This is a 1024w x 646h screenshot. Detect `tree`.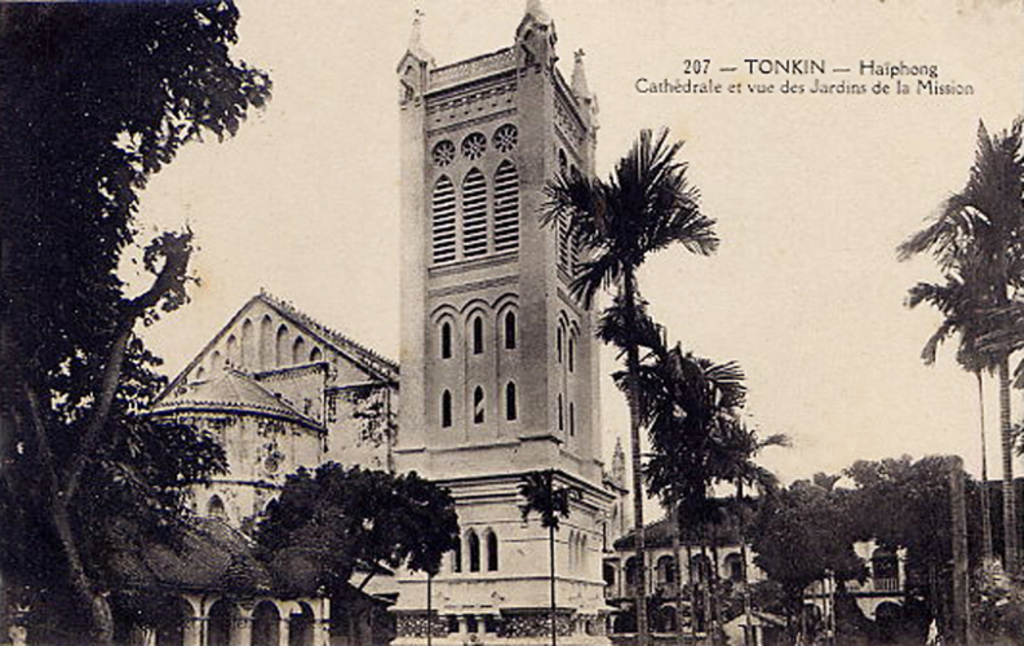
x1=380 y1=468 x2=470 y2=645.
